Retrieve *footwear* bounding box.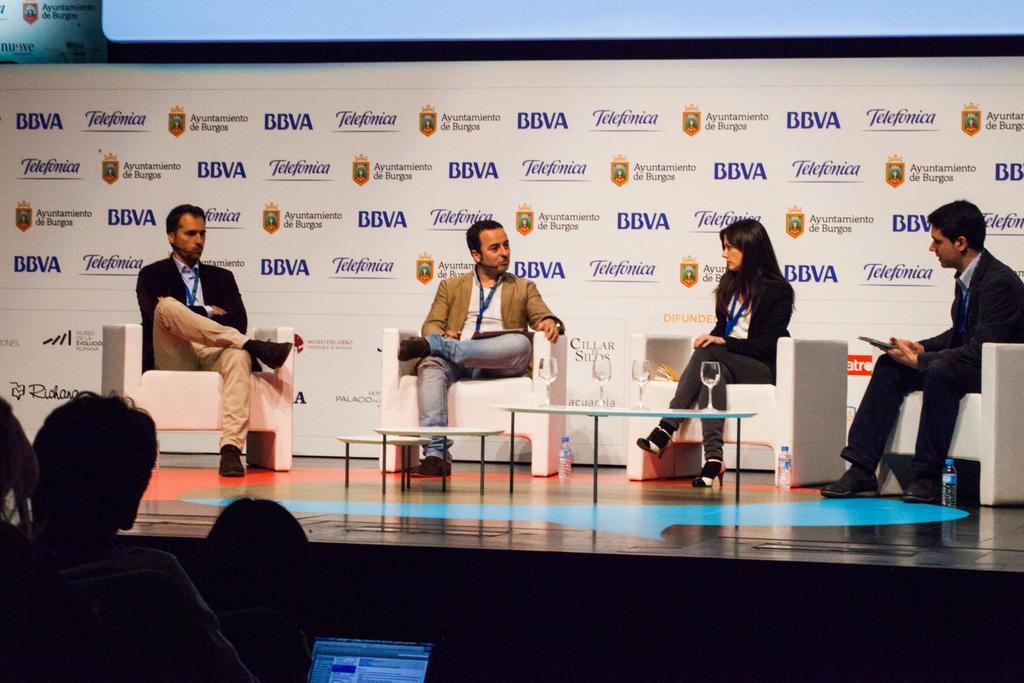
Bounding box: x1=249, y1=341, x2=292, y2=371.
